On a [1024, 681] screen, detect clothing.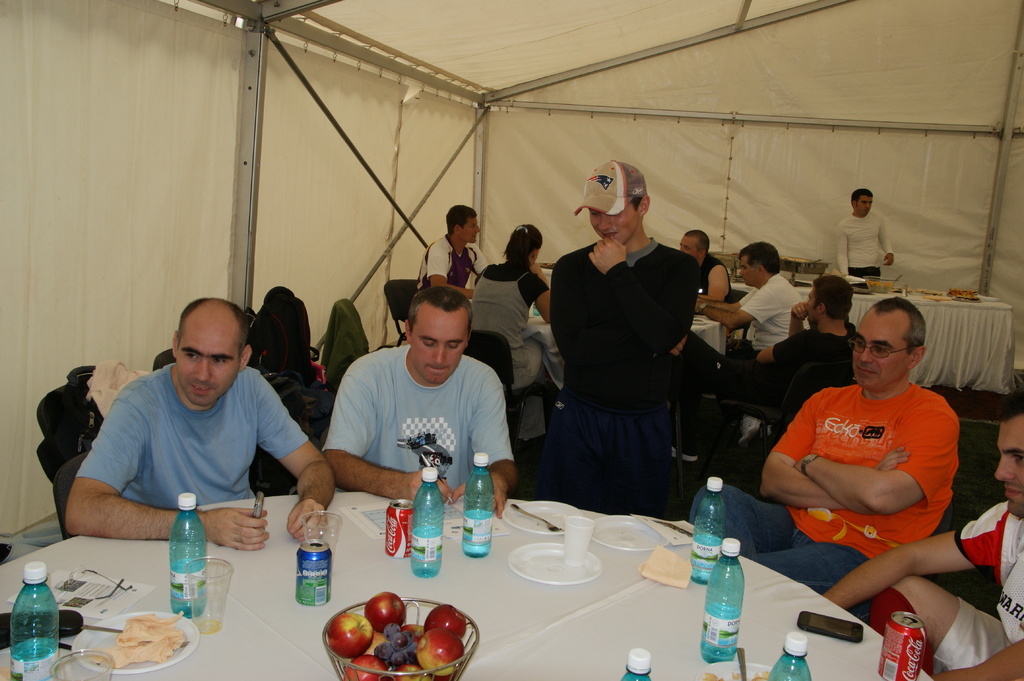
bbox=[35, 361, 161, 483].
